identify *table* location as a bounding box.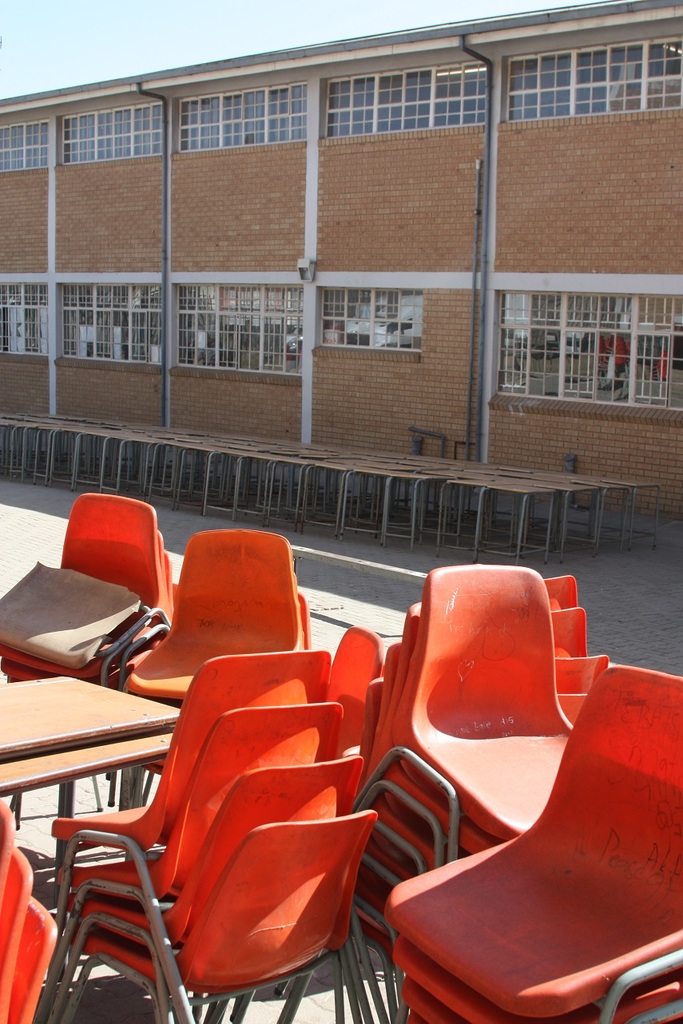
rect(0, 671, 187, 980).
